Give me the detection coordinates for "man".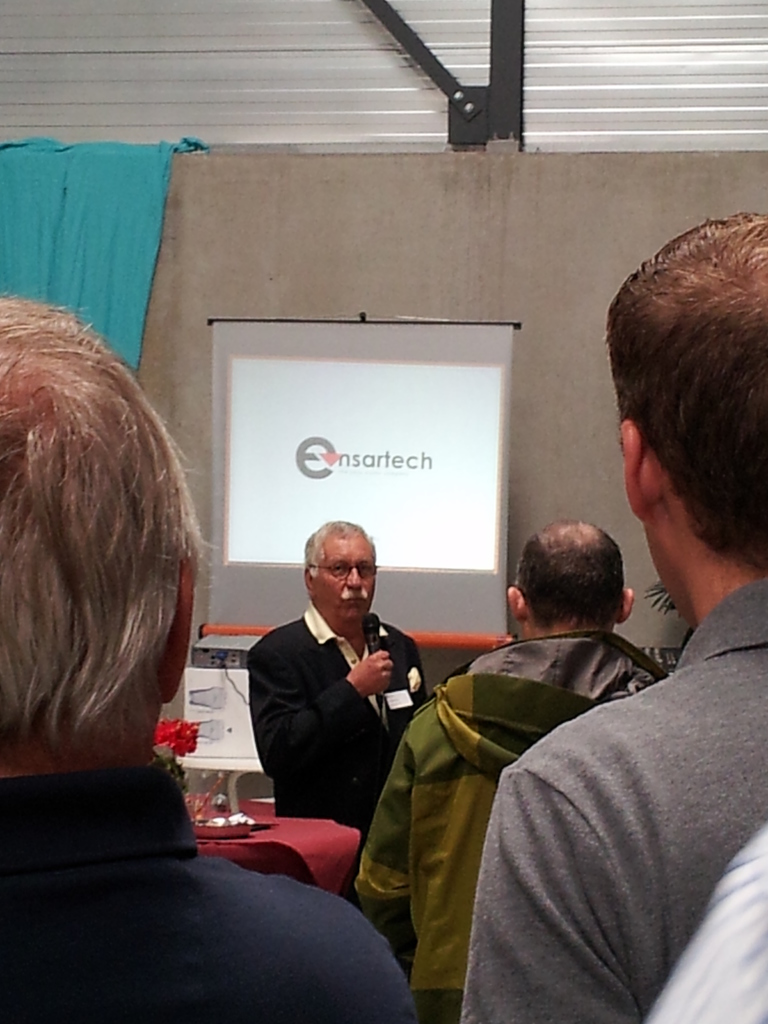
l=347, t=518, r=674, b=1023.
